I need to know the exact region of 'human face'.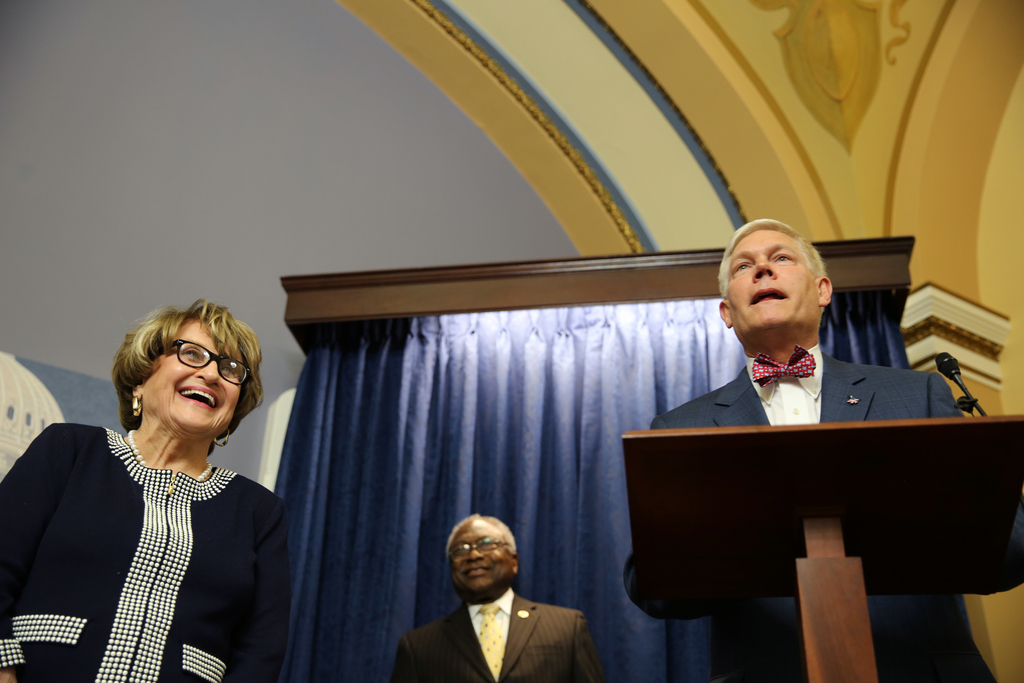
Region: 726,231,824,327.
